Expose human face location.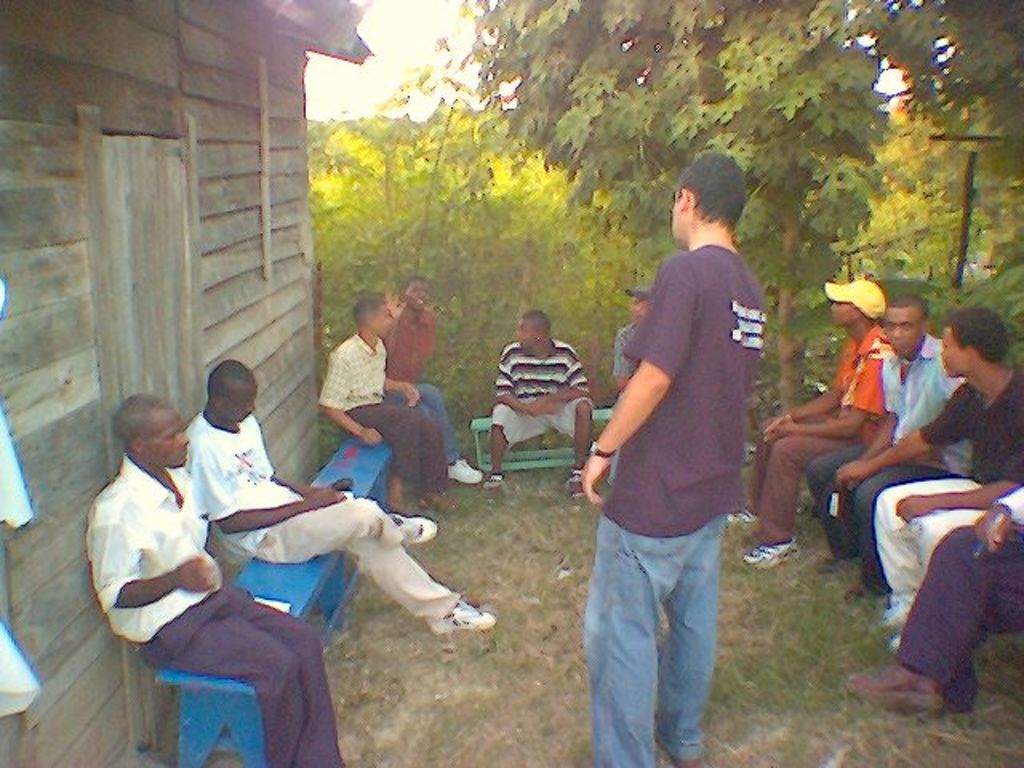
Exposed at box=[147, 408, 190, 467].
